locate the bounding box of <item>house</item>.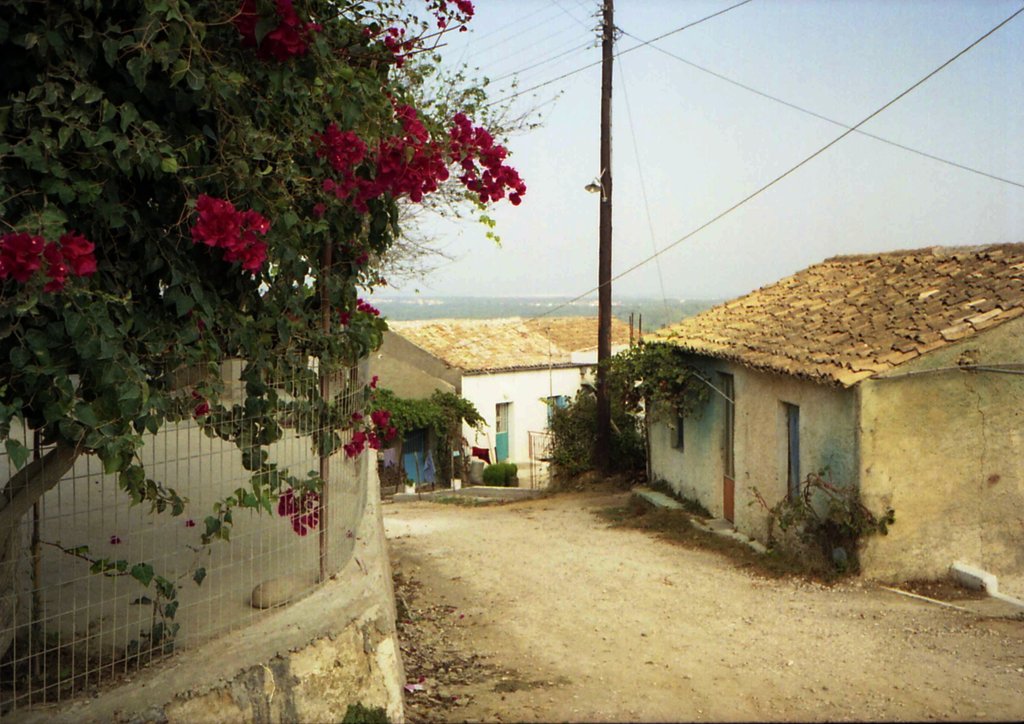
Bounding box: 636 244 1023 581.
